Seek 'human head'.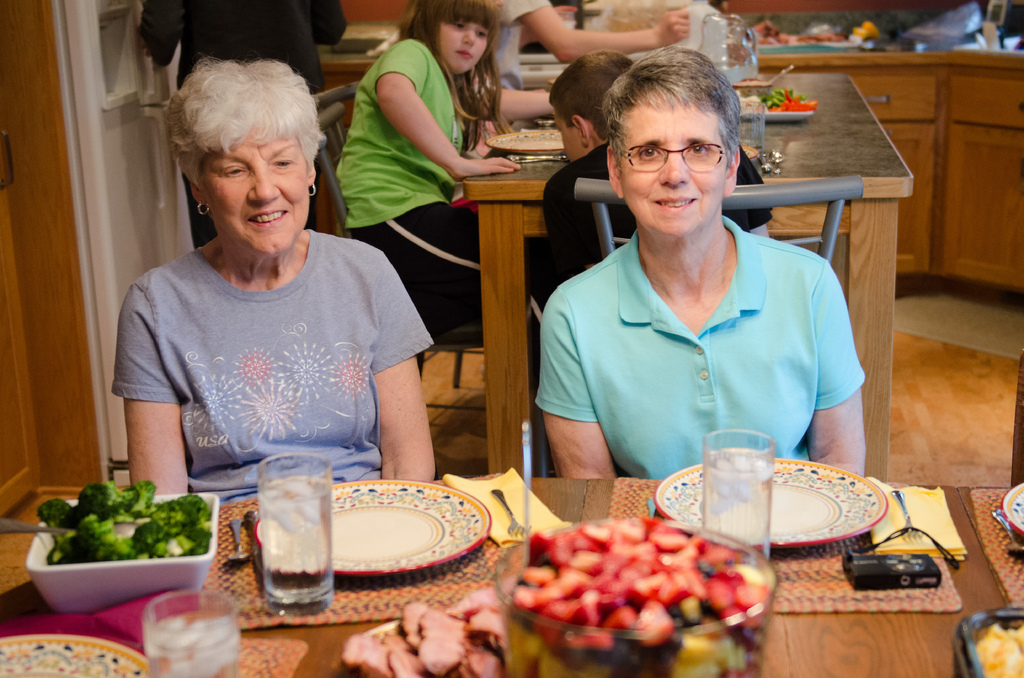
(left=602, top=46, right=741, bottom=236).
